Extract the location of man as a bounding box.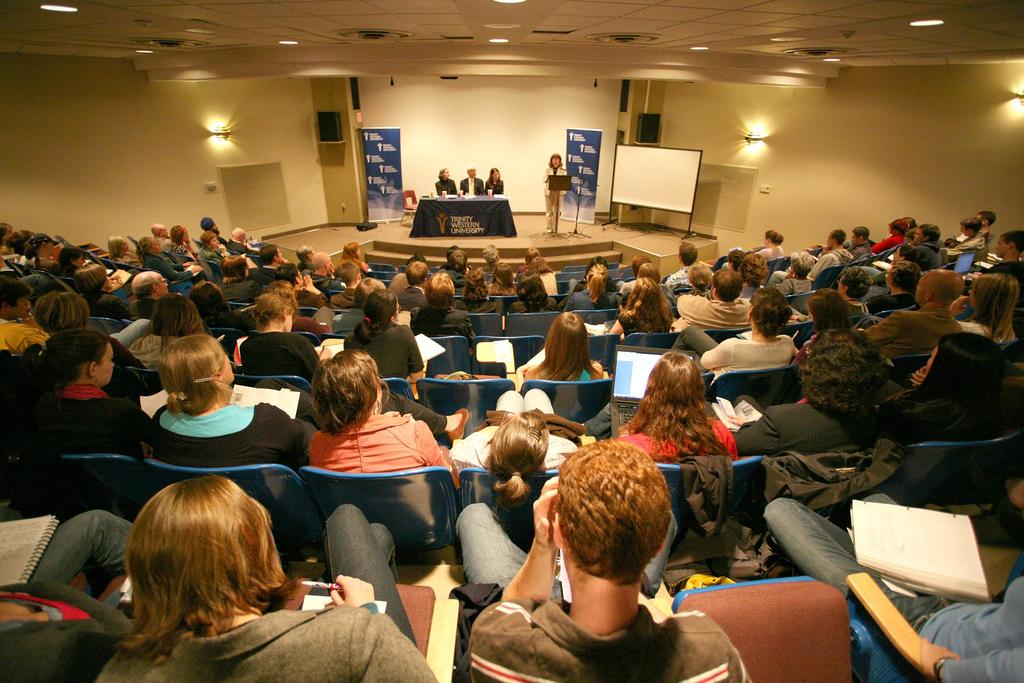
900/225/947/269.
